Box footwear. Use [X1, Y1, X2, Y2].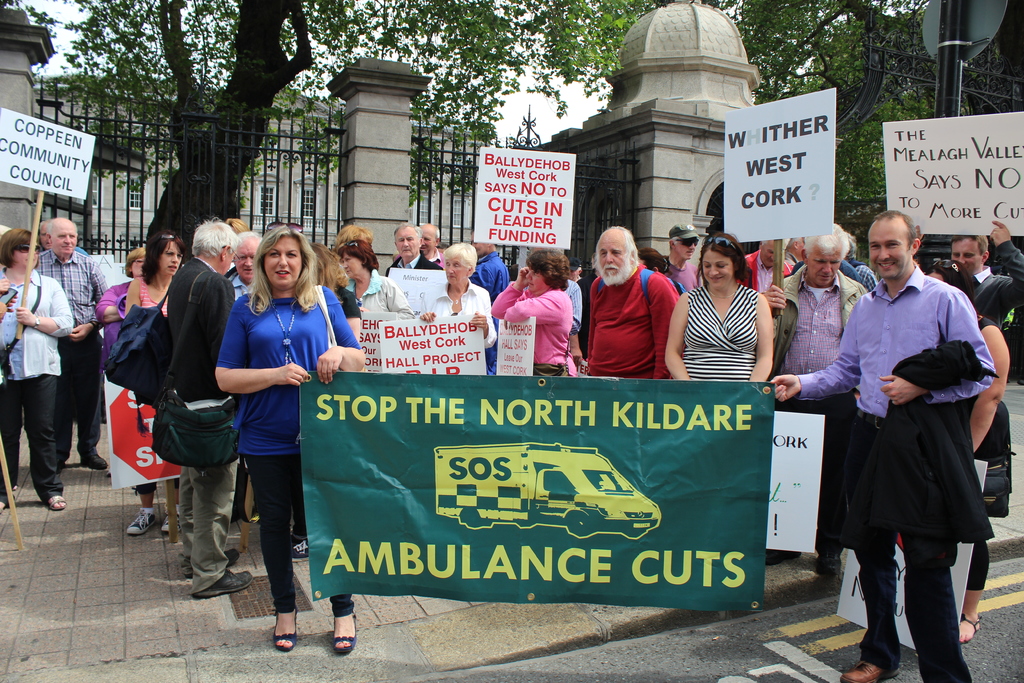
[79, 454, 108, 468].
